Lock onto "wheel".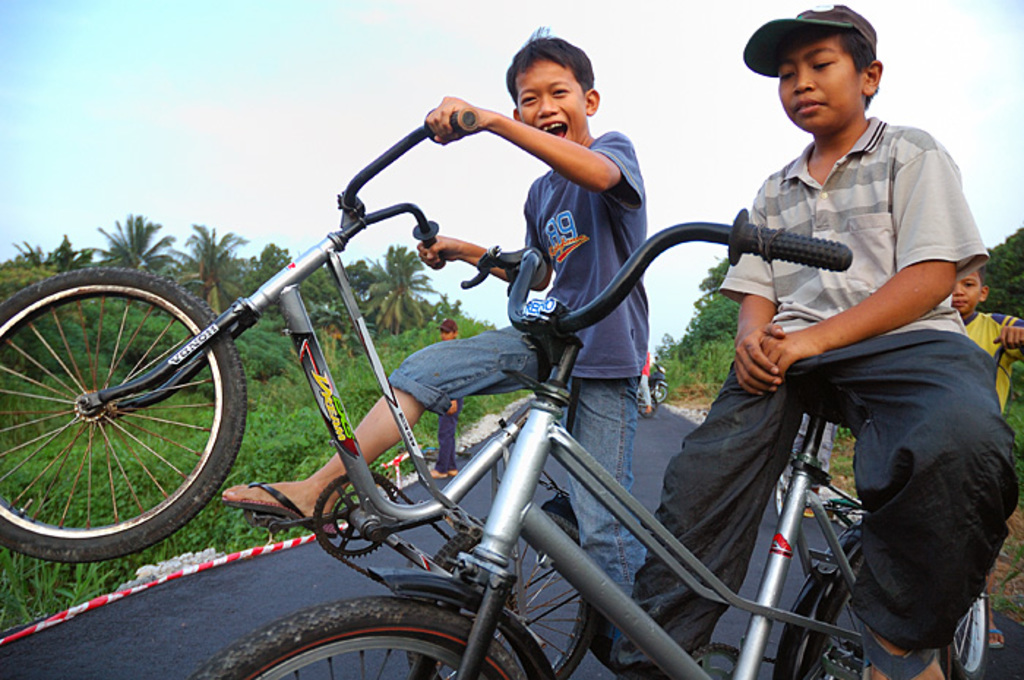
Locked: [0, 259, 253, 569].
